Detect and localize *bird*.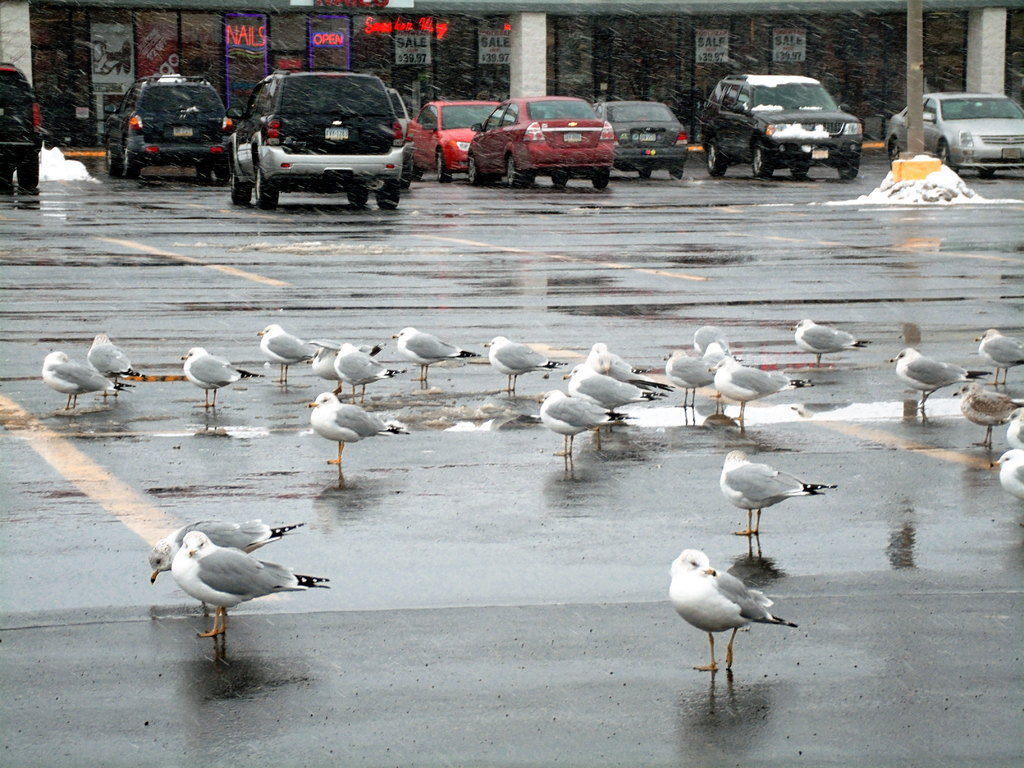
Localized at 692, 323, 740, 365.
